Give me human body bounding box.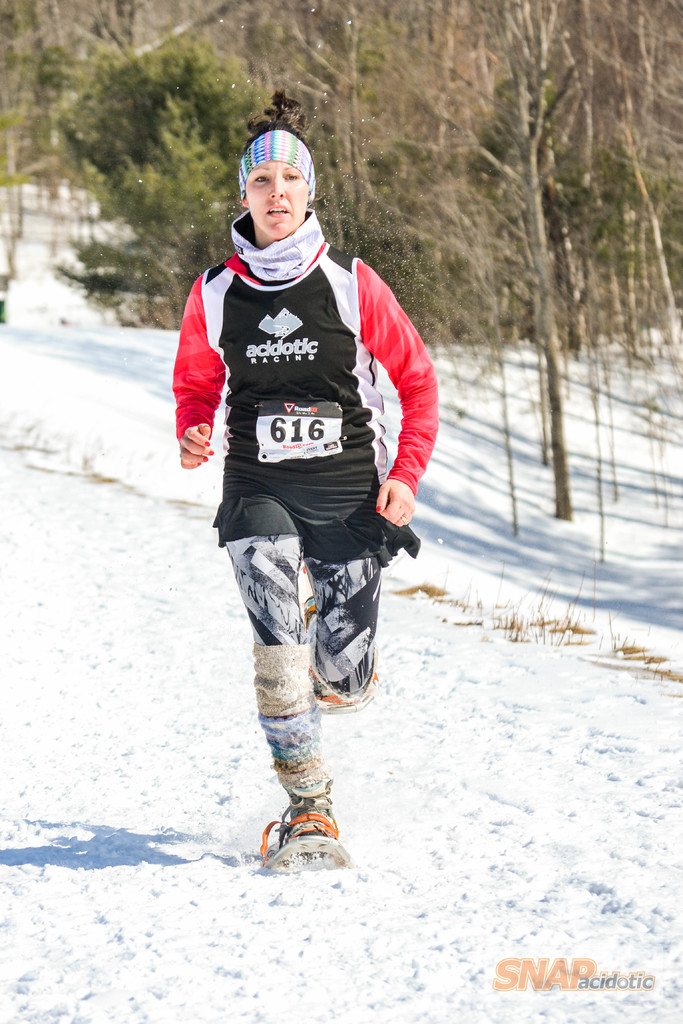
Rect(189, 134, 427, 834).
